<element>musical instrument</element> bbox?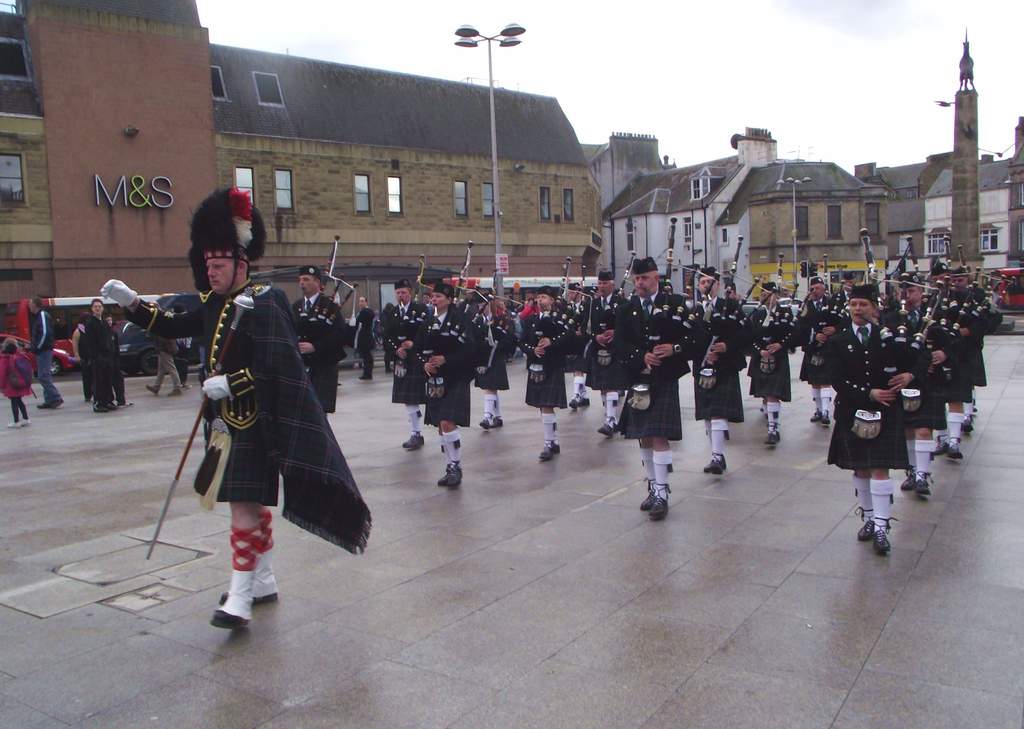
(378,249,431,373)
